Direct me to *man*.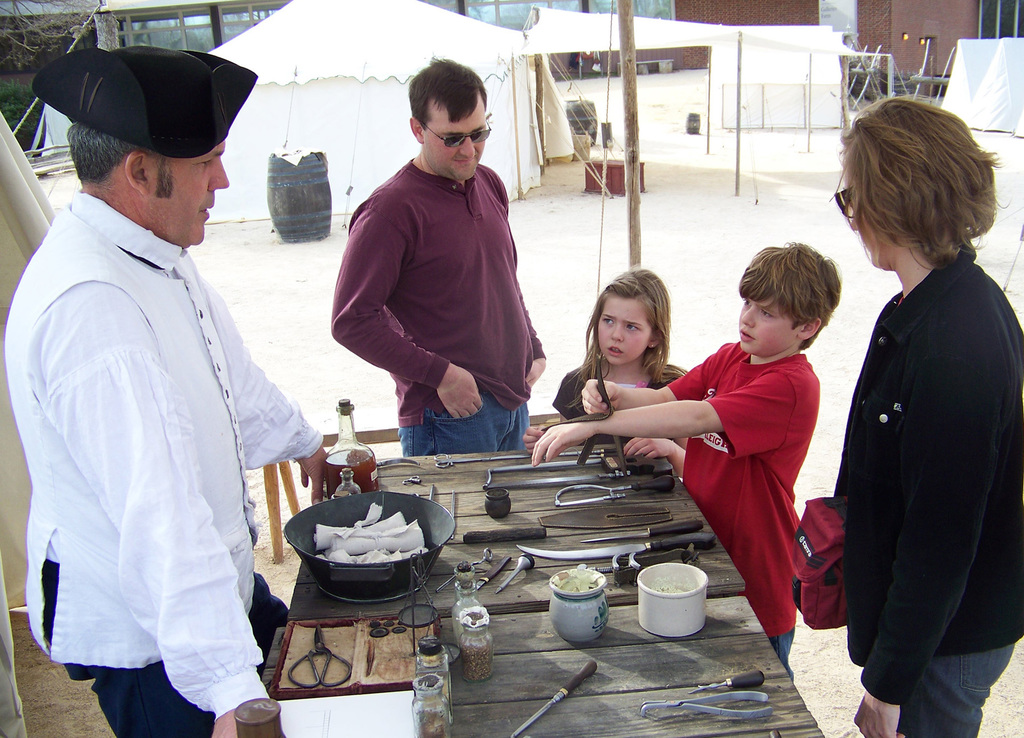
Direction: left=3, top=26, right=314, bottom=725.
